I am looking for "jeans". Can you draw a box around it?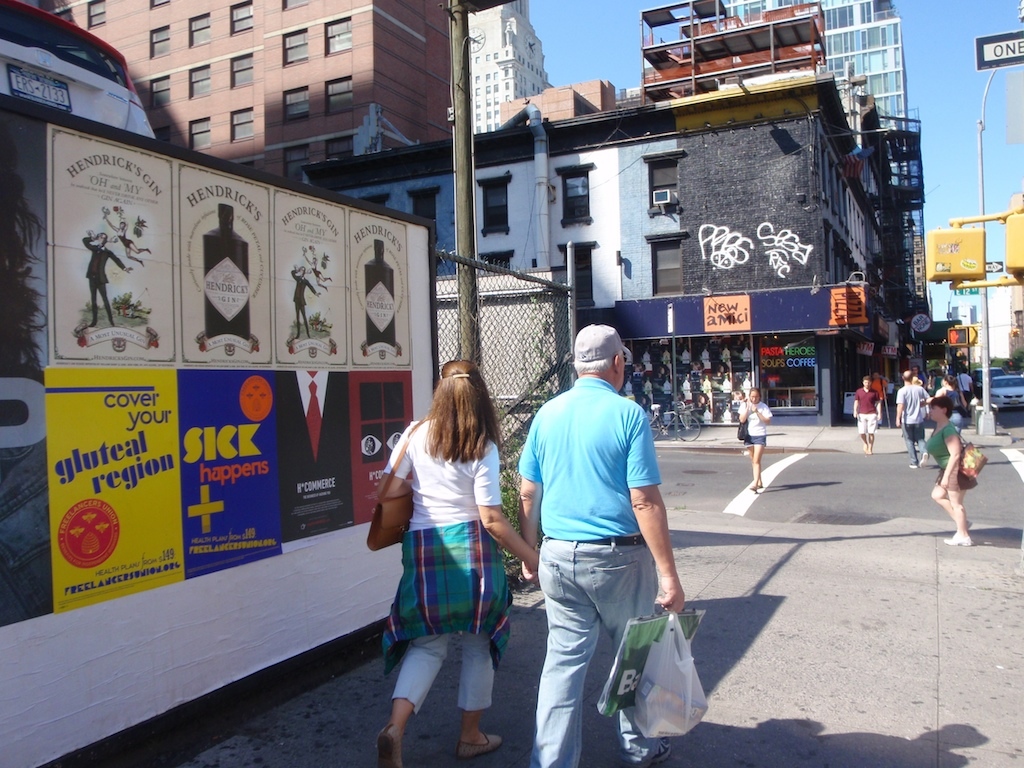
Sure, the bounding box is [524,545,655,756].
